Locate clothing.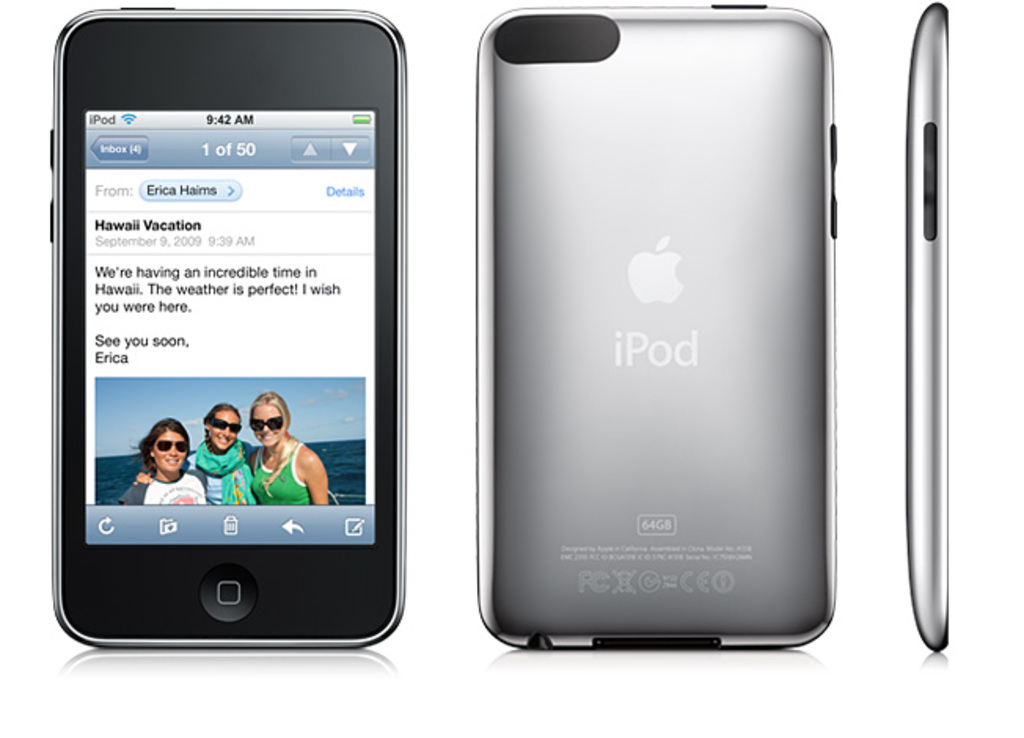
Bounding box: 118 454 195 510.
